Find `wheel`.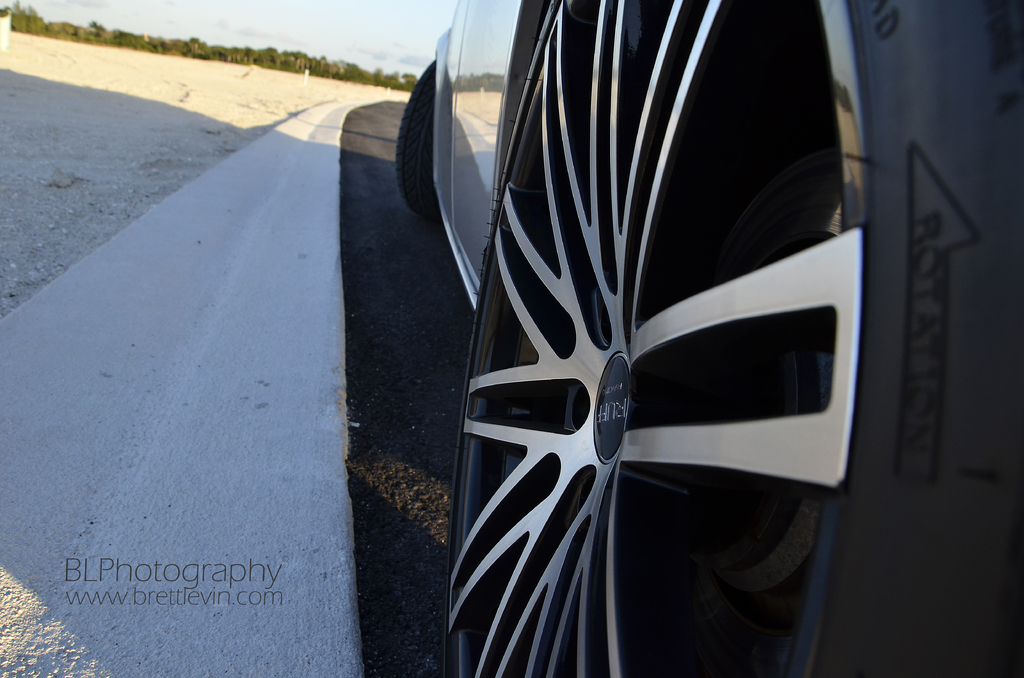
[left=443, top=0, right=1023, bottom=677].
